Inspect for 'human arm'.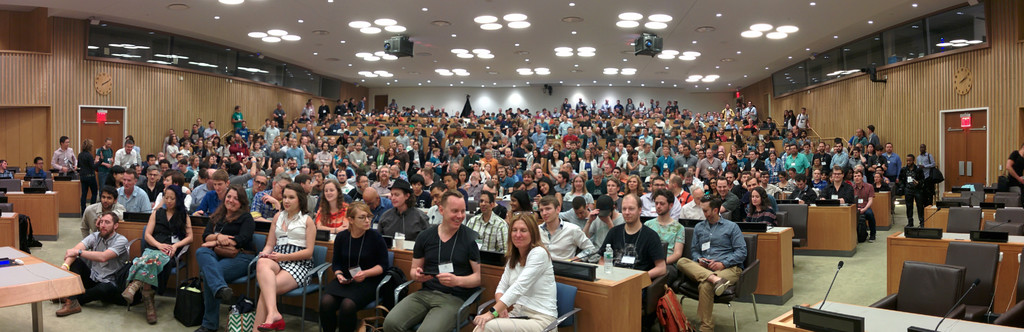
Inspection: (436, 235, 486, 290).
